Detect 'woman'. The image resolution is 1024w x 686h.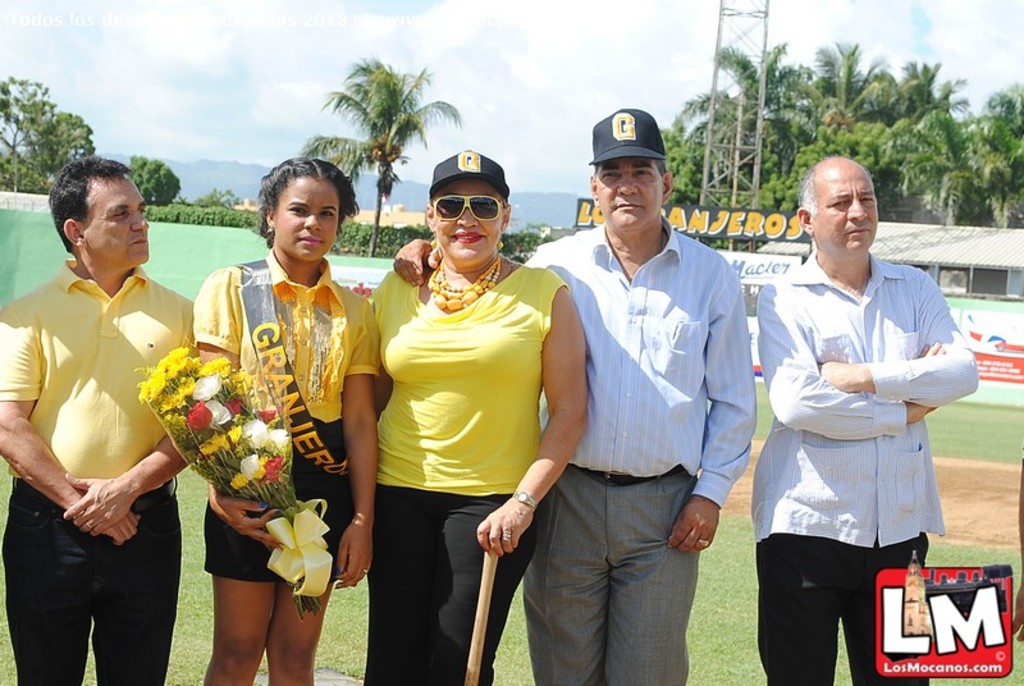
Rect(347, 182, 564, 667).
